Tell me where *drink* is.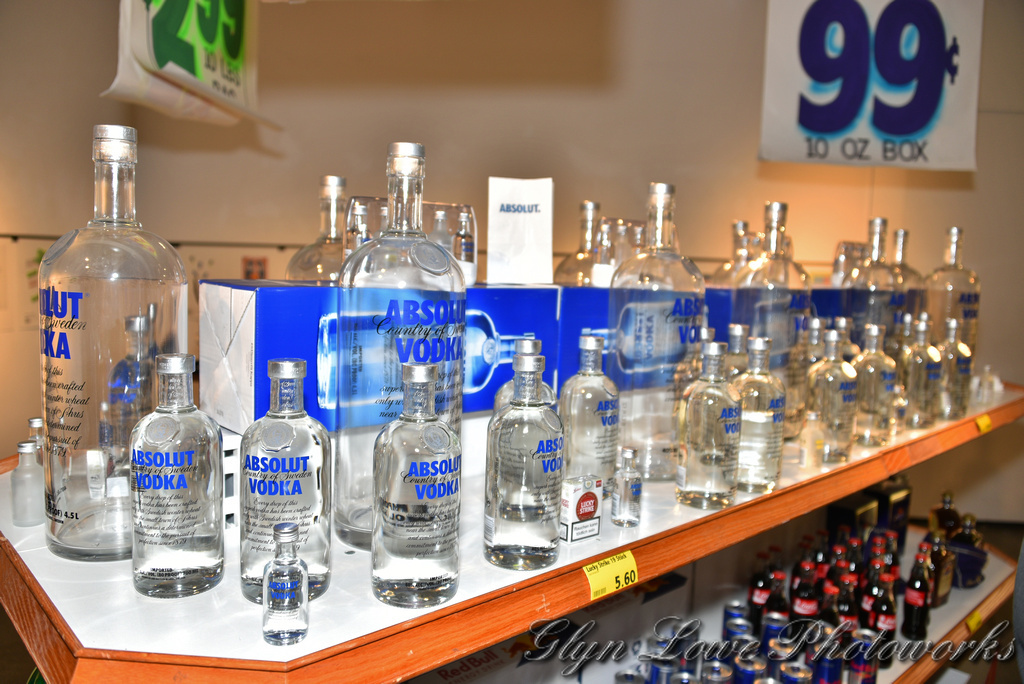
*drink* is at x1=610 y1=466 x2=642 y2=526.
